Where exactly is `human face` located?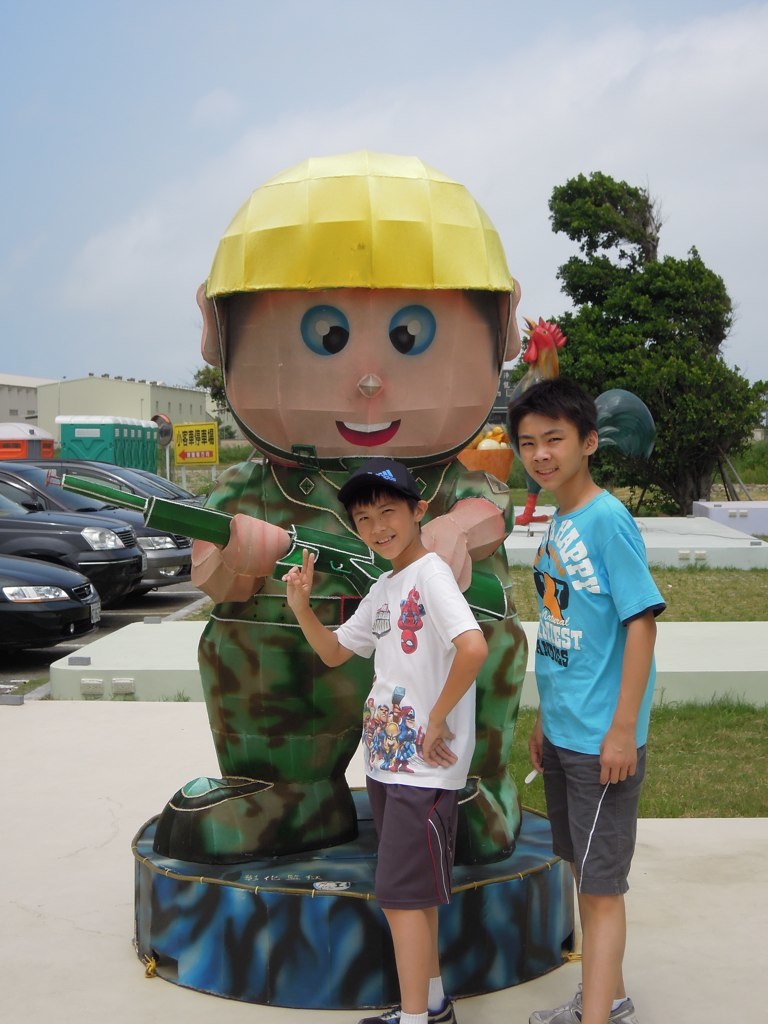
Its bounding box is select_region(350, 500, 416, 558).
